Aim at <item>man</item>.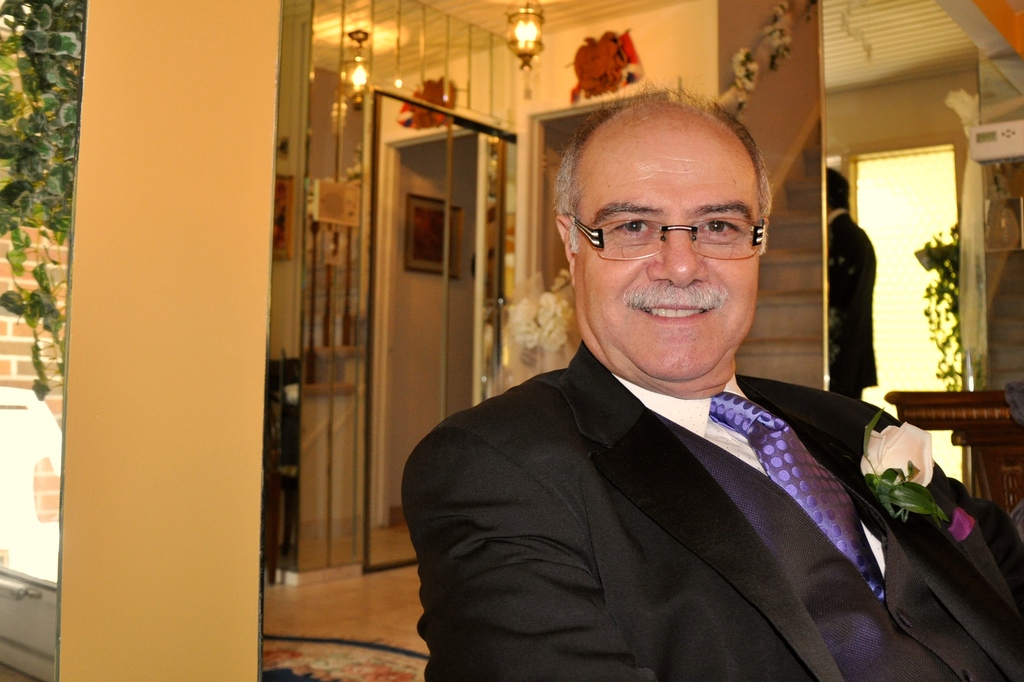
Aimed at BBox(380, 90, 956, 663).
